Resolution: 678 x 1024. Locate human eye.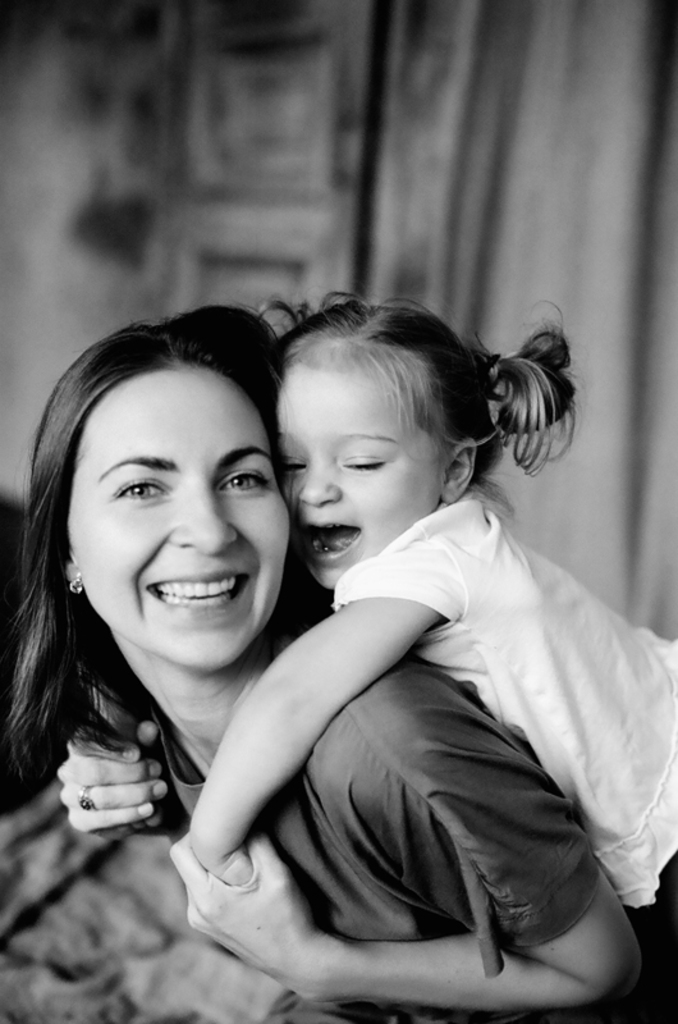
104:476:170:507.
